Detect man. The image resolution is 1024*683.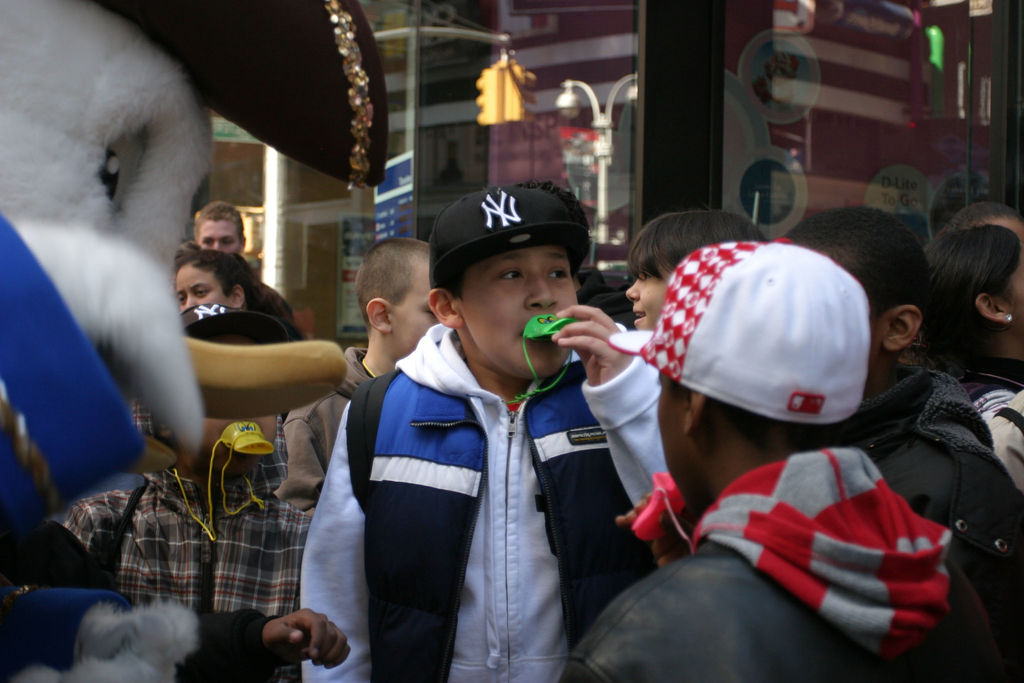
(x1=184, y1=191, x2=301, y2=347).
